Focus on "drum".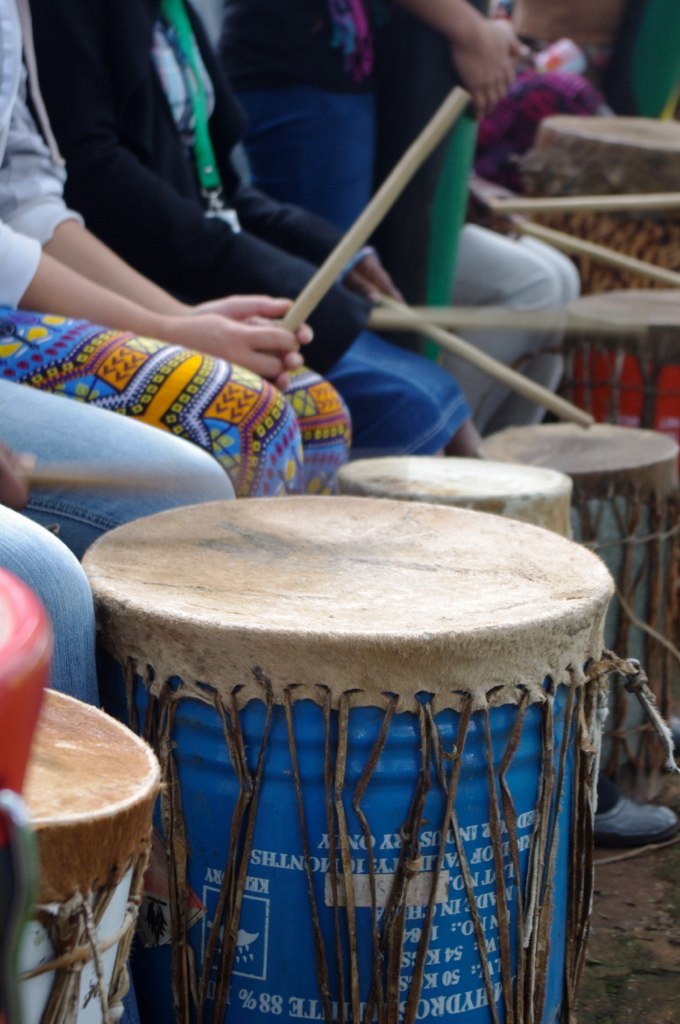
Focused at pyautogui.locateOnScreen(551, 287, 679, 441).
